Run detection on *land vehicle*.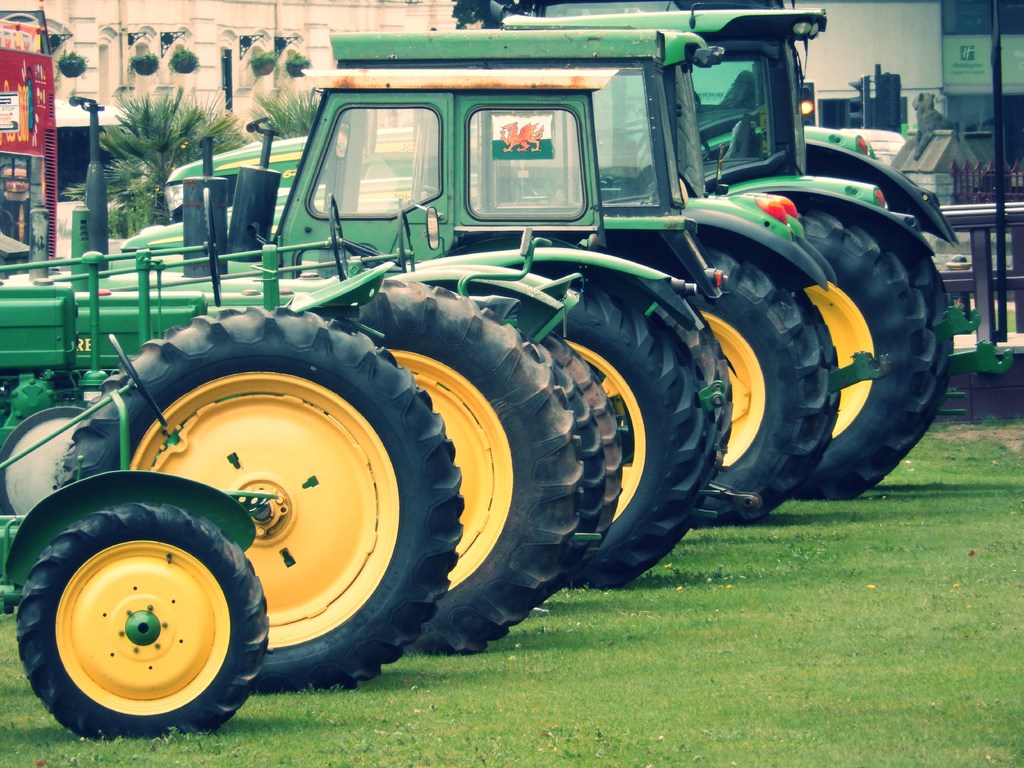
Result: BBox(121, 28, 846, 529).
